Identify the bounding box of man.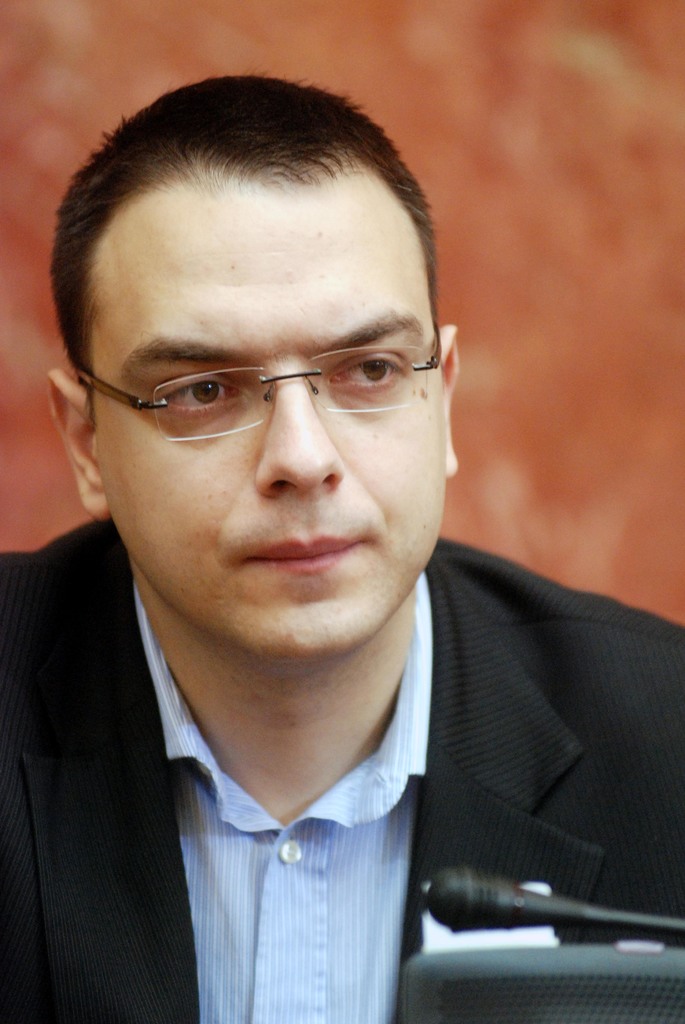
<region>0, 86, 654, 1007</region>.
